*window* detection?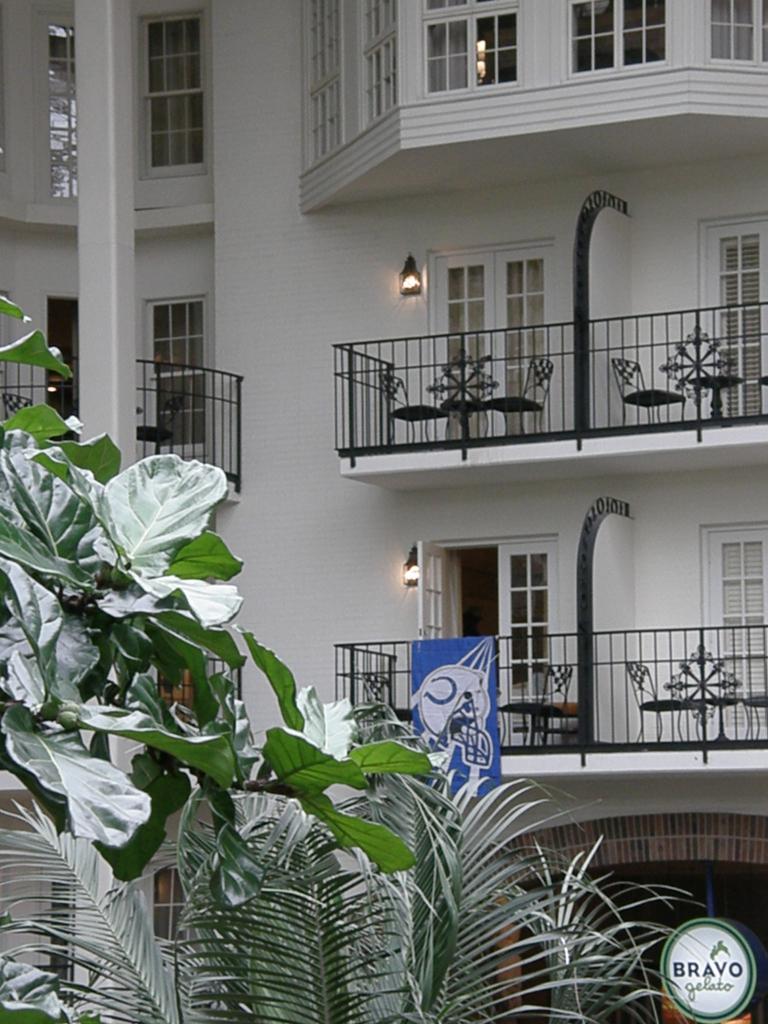
148/304/204/460
